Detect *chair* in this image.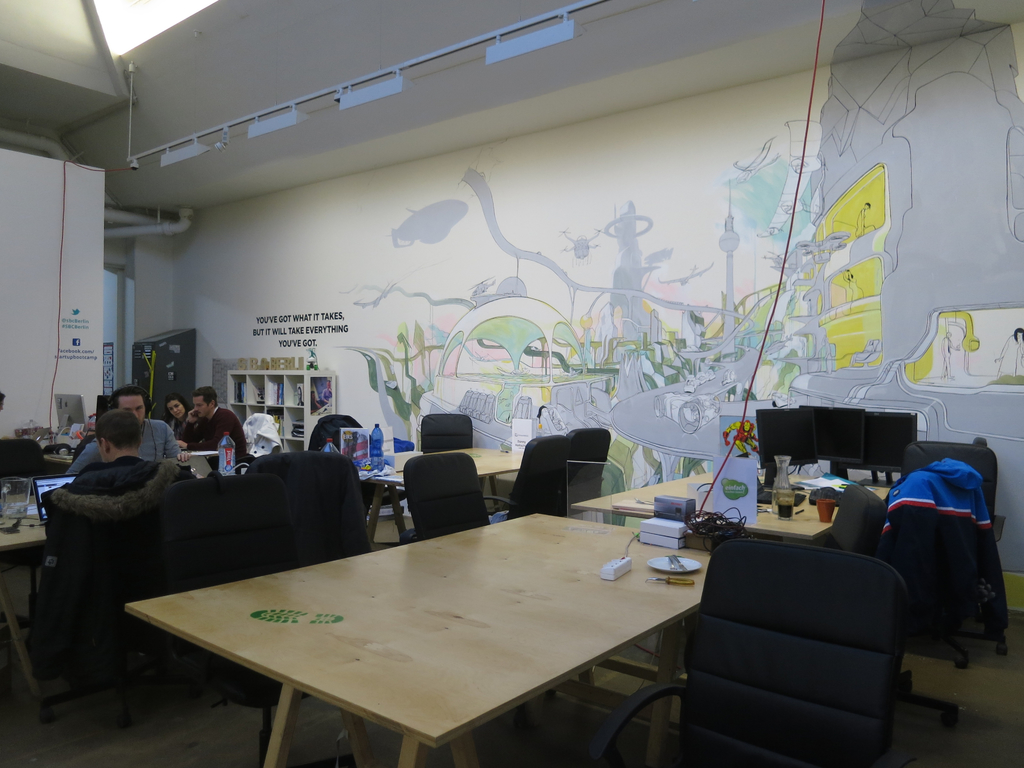
Detection: bbox=[570, 423, 604, 502].
